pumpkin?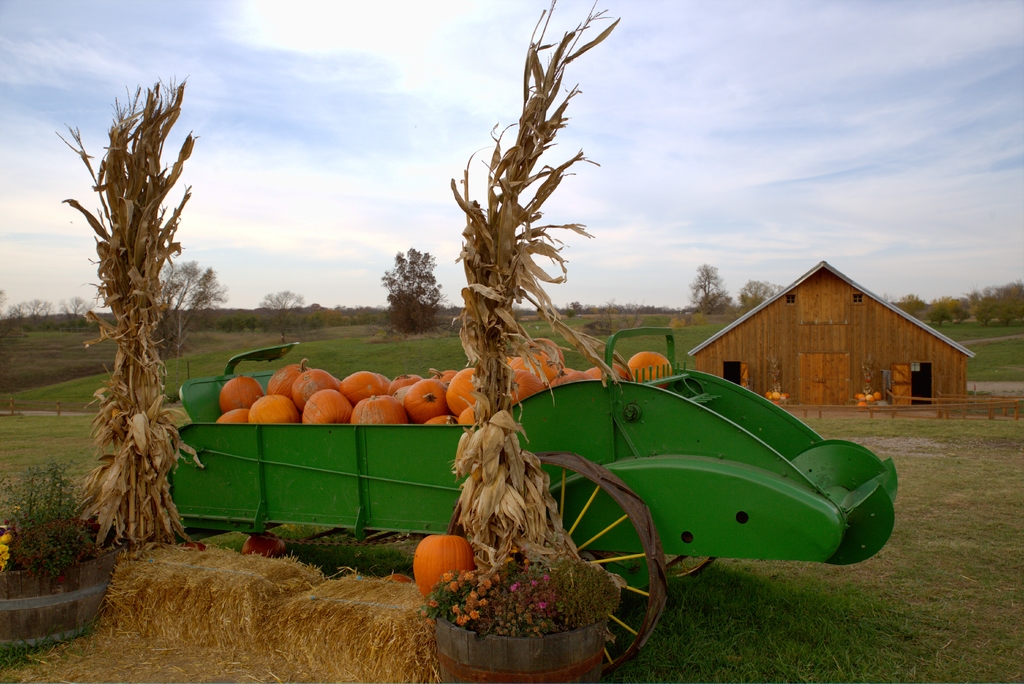
407/542/478/605
